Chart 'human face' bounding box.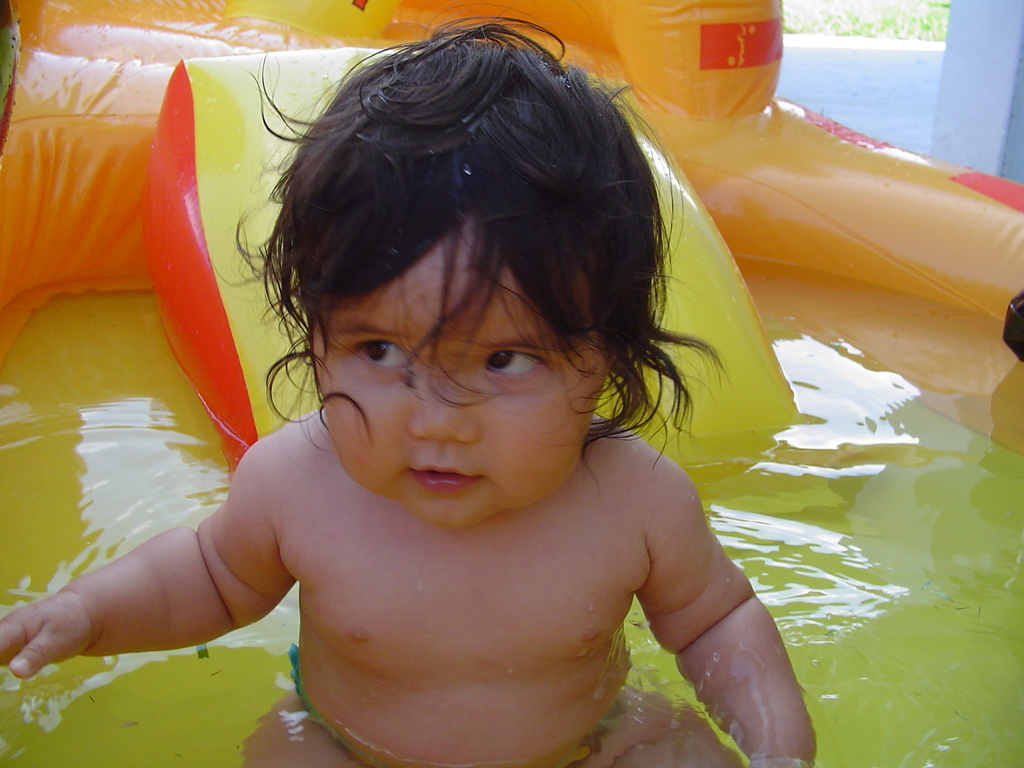
Charted: BBox(330, 252, 622, 531).
